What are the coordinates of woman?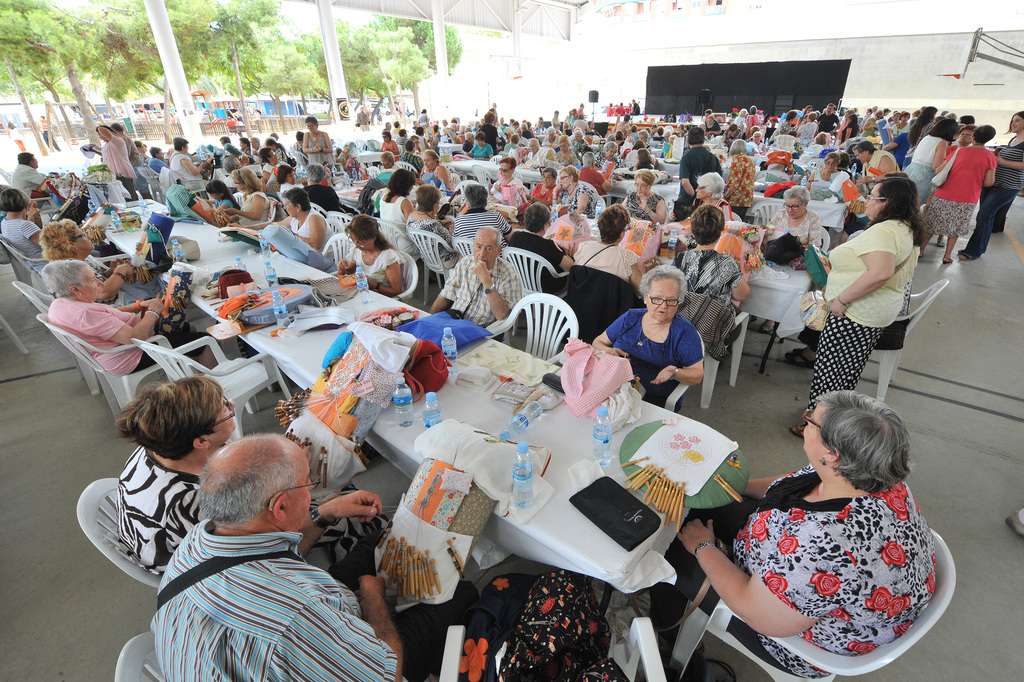
rect(211, 163, 281, 237).
